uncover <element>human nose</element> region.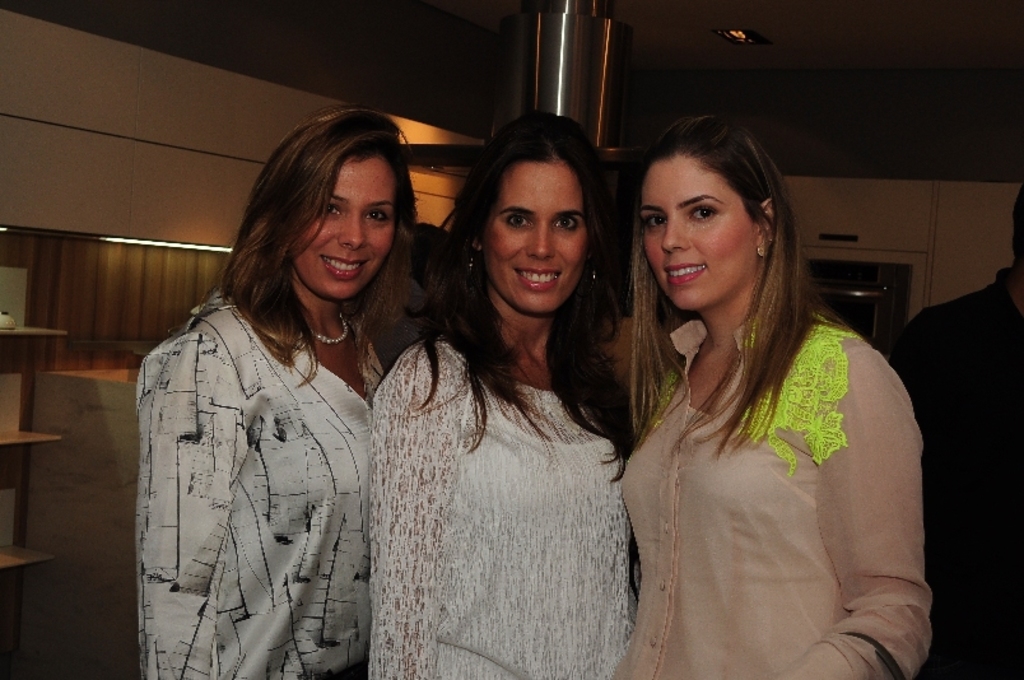
Uncovered: box=[660, 220, 692, 257].
